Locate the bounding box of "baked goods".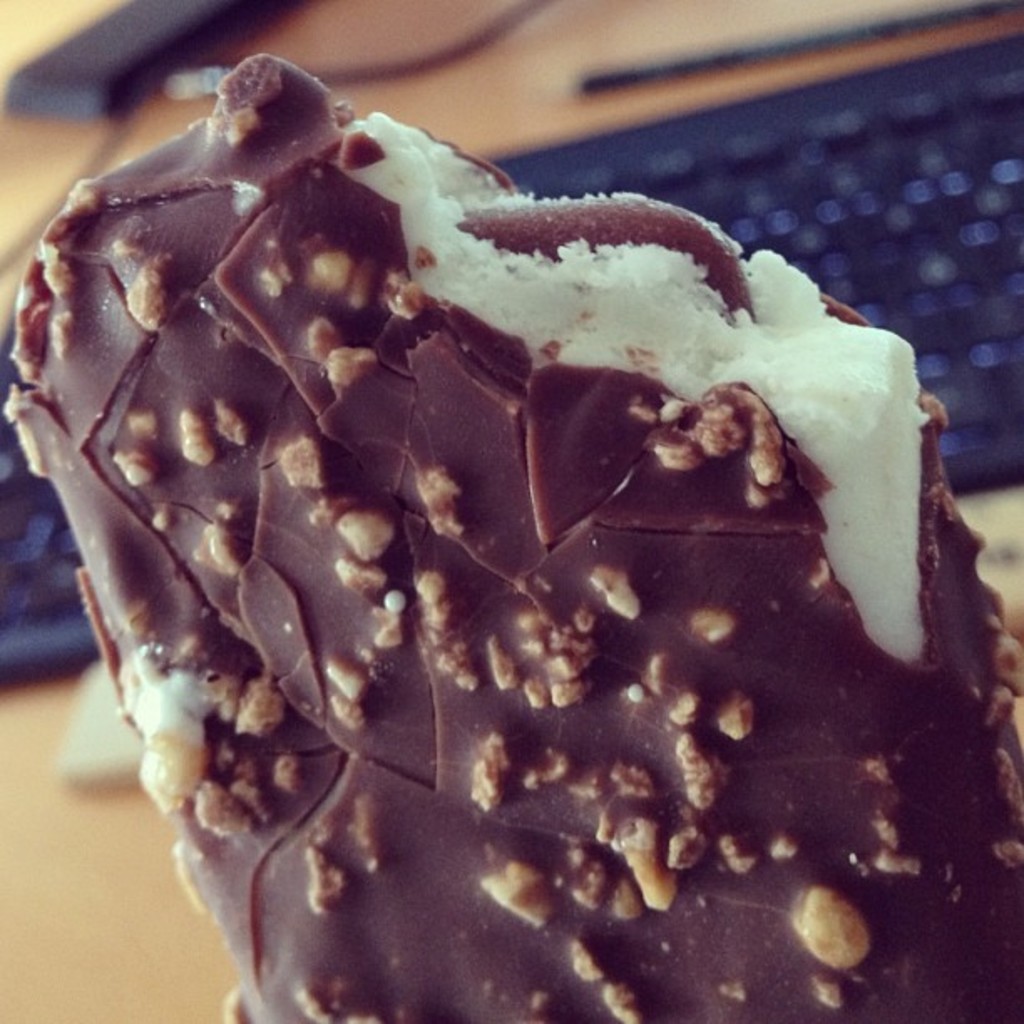
Bounding box: left=0, top=52, right=1022, bottom=1022.
